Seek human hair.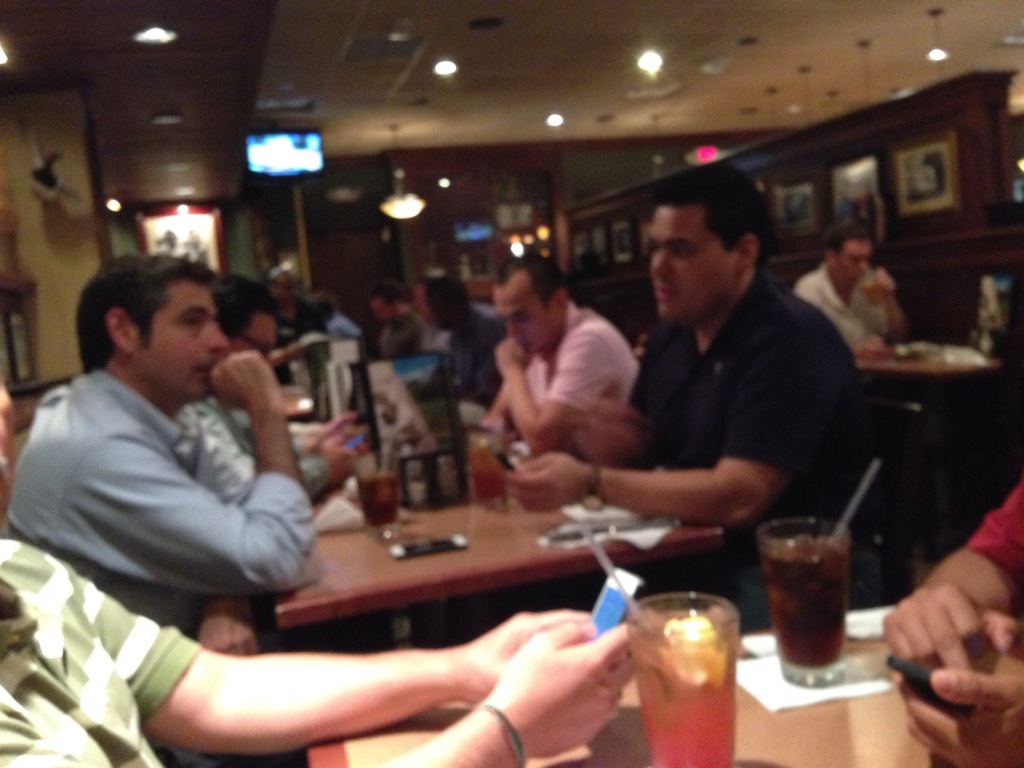
region(494, 247, 576, 312).
